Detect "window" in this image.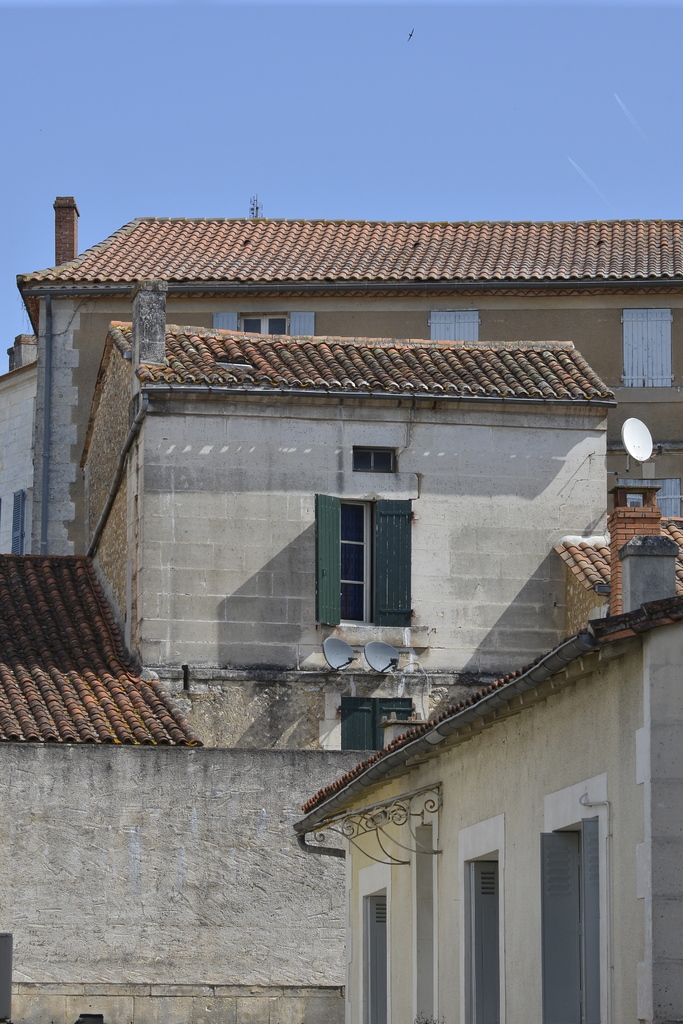
Detection: l=342, t=699, r=413, b=750.
